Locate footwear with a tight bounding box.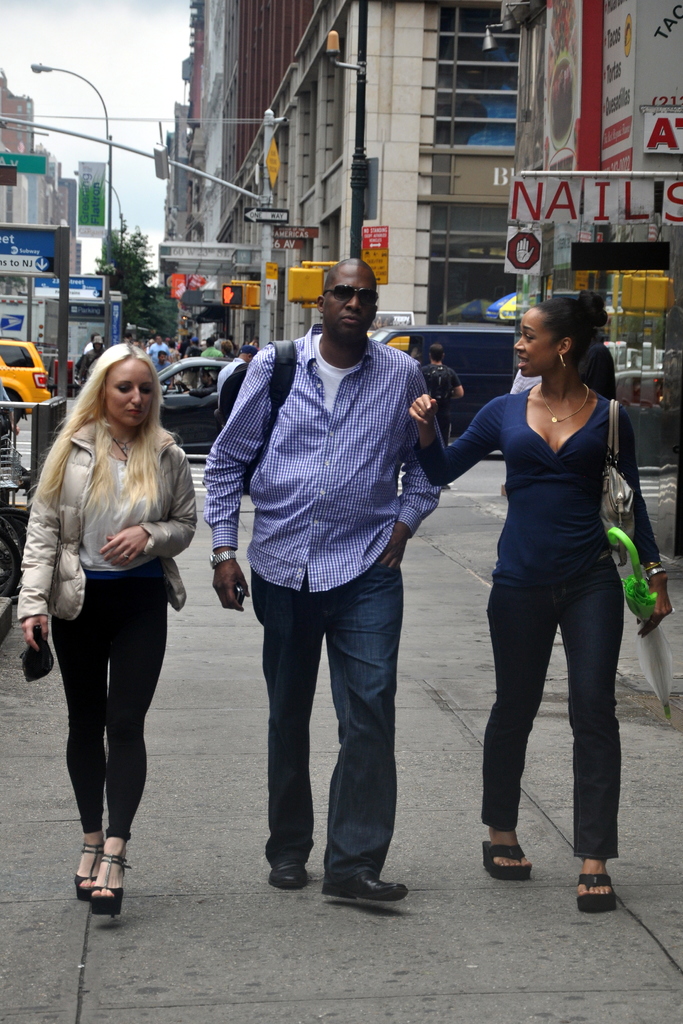
bbox(323, 872, 411, 903).
